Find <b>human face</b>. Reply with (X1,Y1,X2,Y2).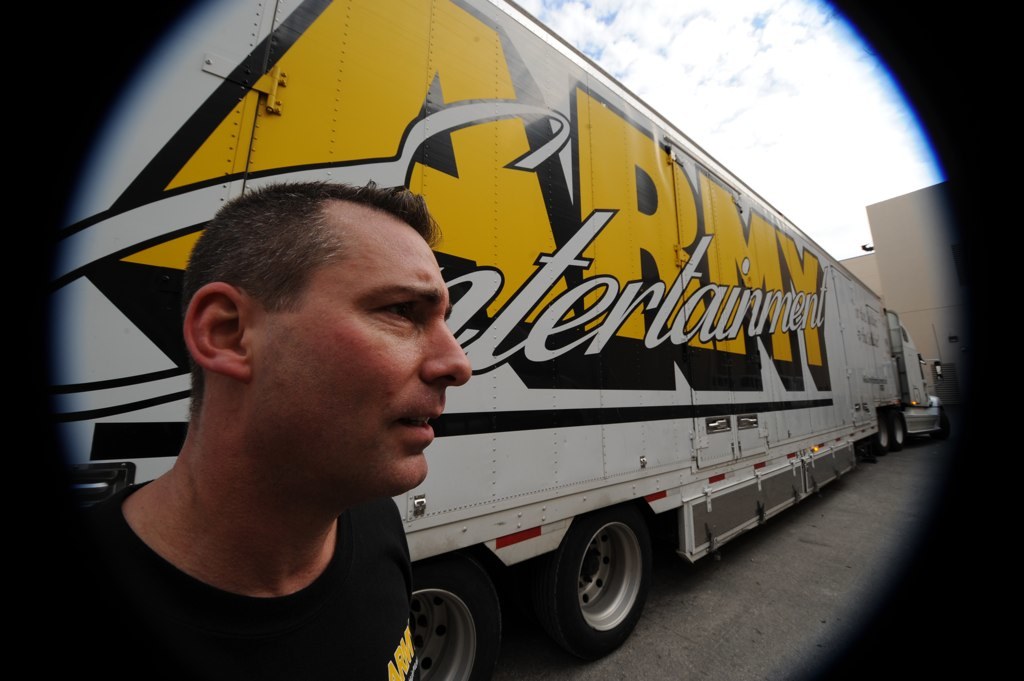
(247,207,470,494).
